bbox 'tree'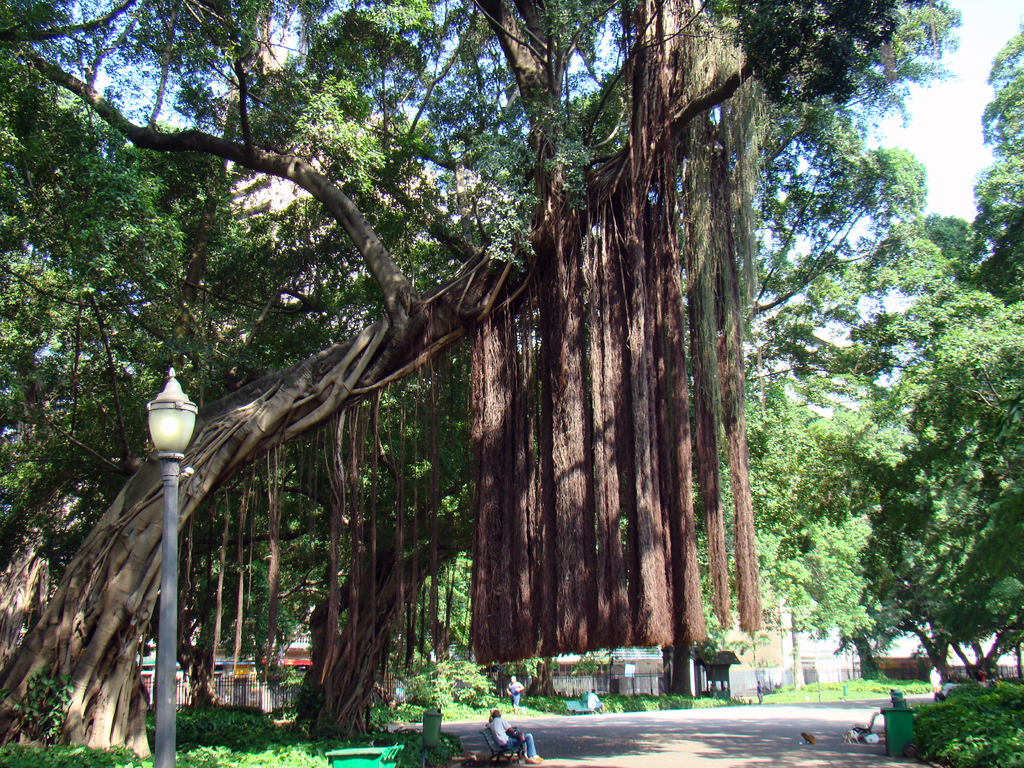
{"x1": 826, "y1": 20, "x2": 1023, "y2": 692}
